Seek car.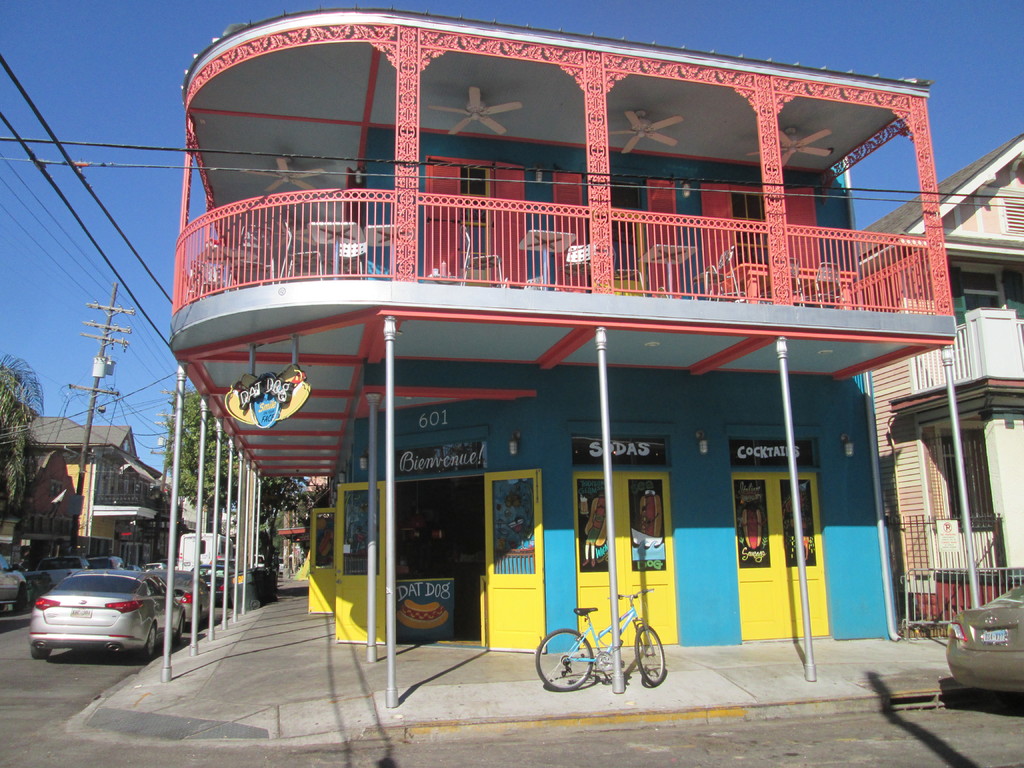
l=0, t=548, r=38, b=624.
